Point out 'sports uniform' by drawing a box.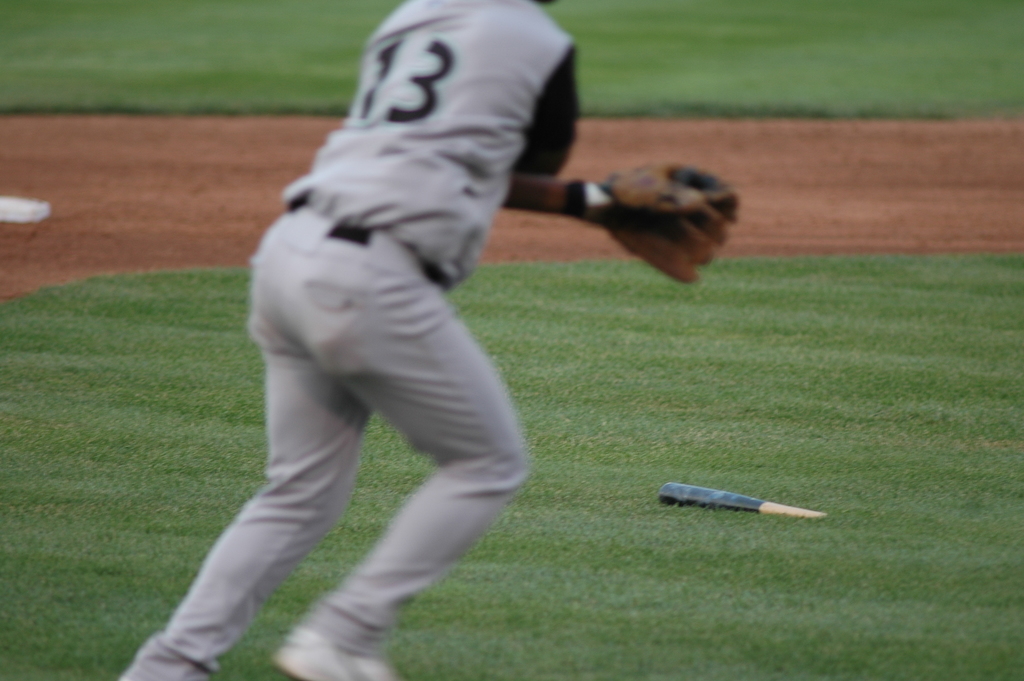
left=120, top=0, right=737, bottom=680.
